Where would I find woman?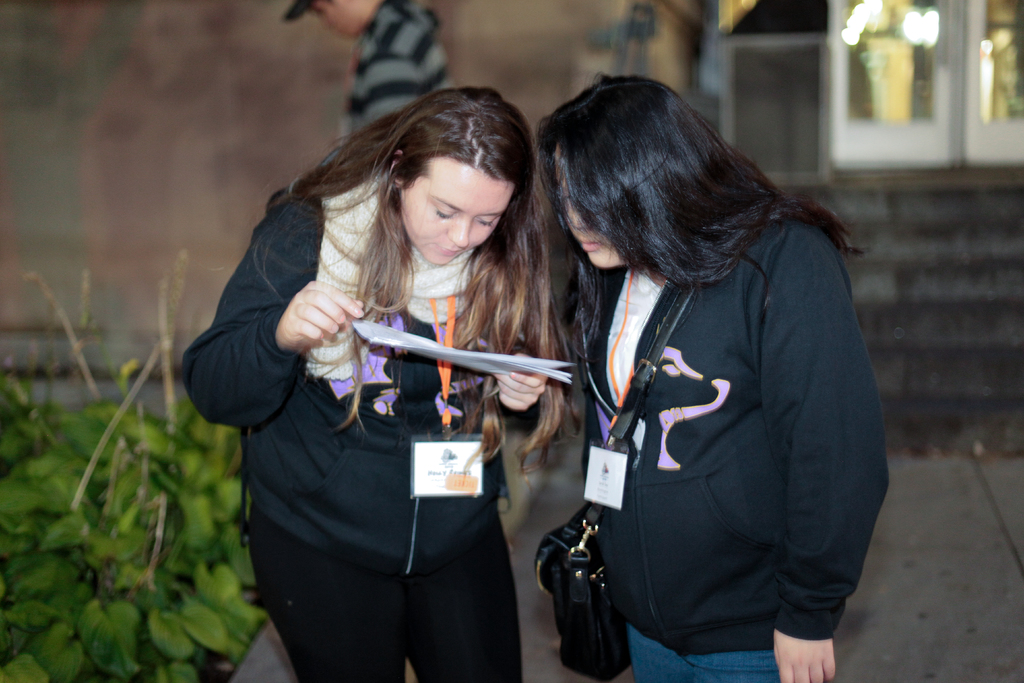
At crop(533, 71, 890, 682).
